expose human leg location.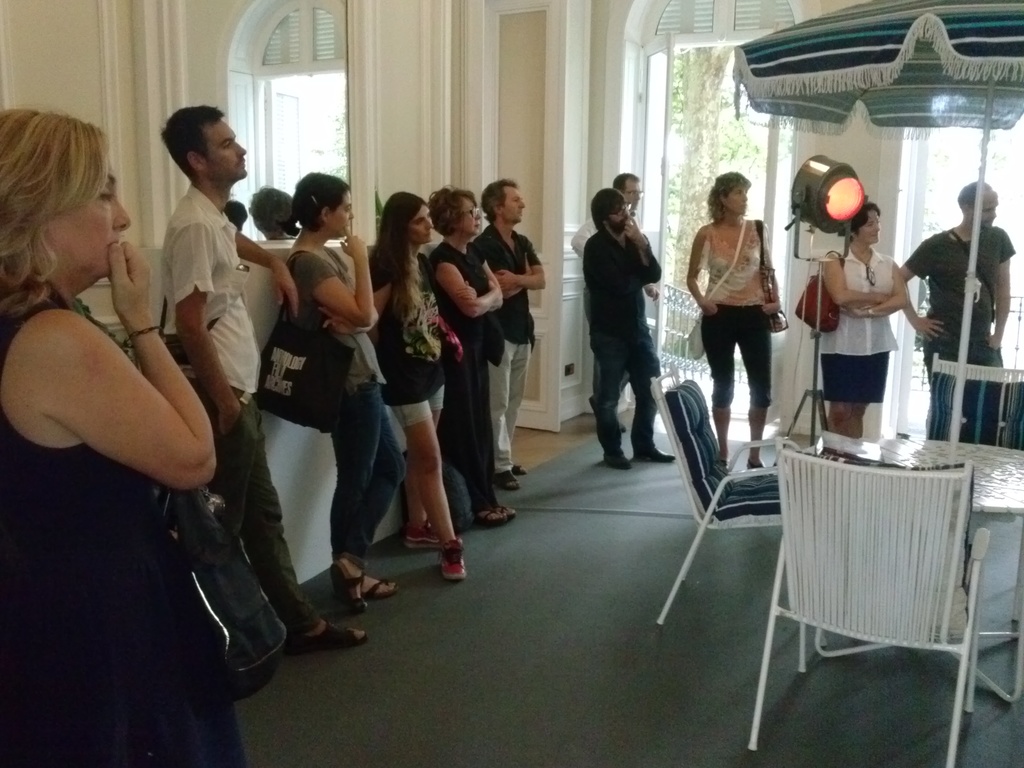
Exposed at <bbox>445, 358, 516, 522</bbox>.
